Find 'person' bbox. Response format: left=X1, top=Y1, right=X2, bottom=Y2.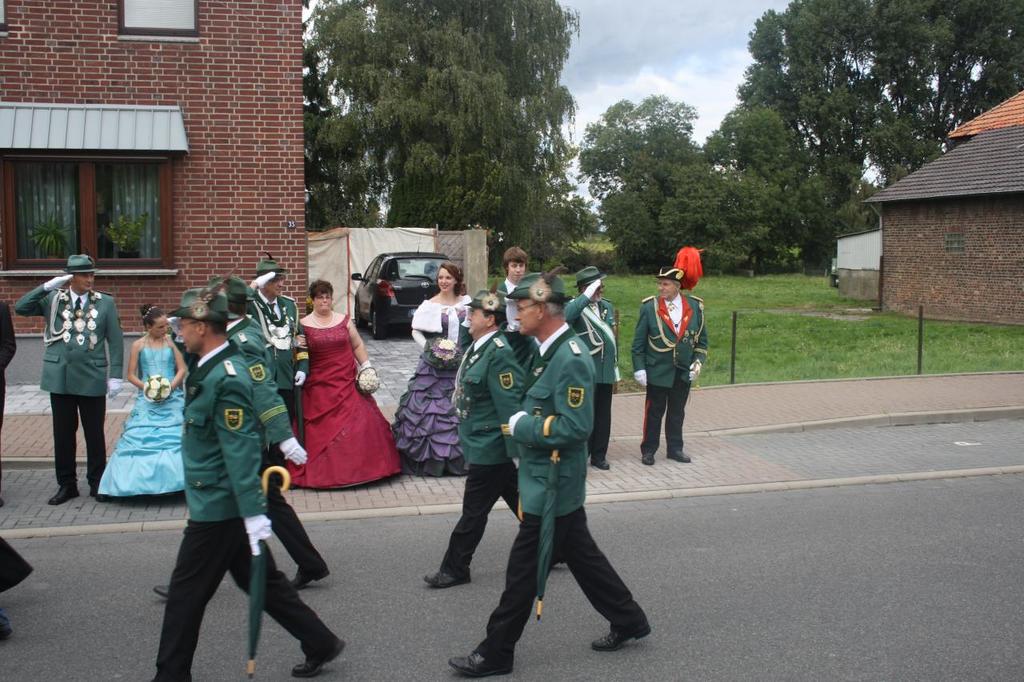
left=628, top=257, right=716, bottom=470.
